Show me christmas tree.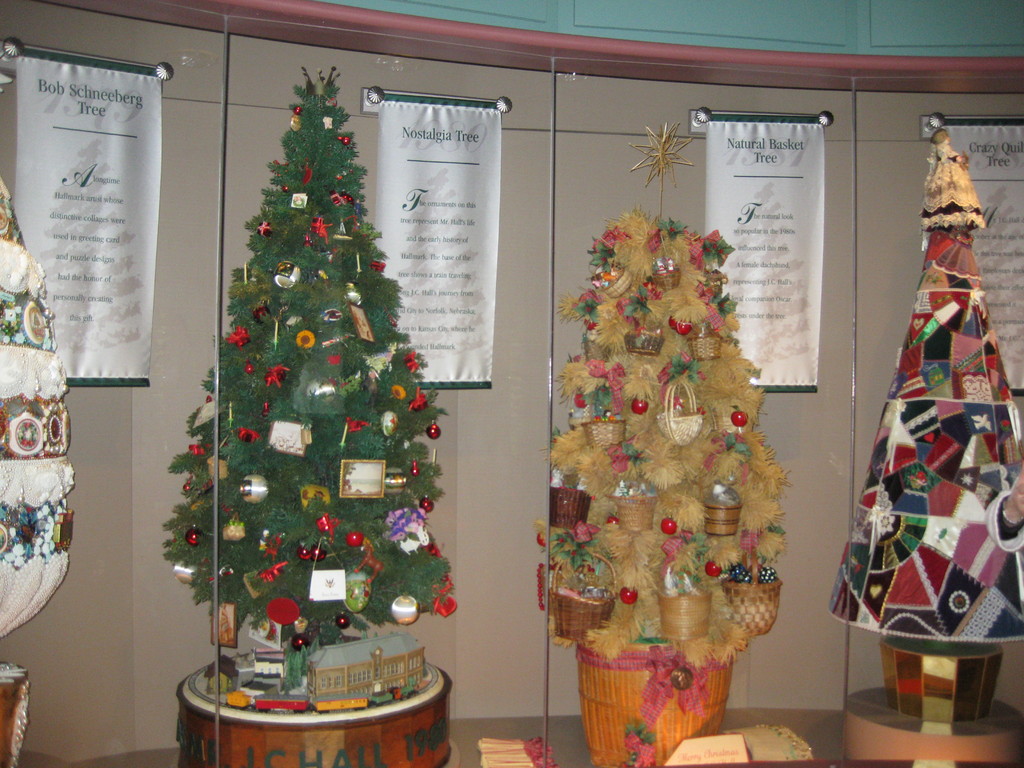
christmas tree is here: select_region(156, 61, 465, 696).
